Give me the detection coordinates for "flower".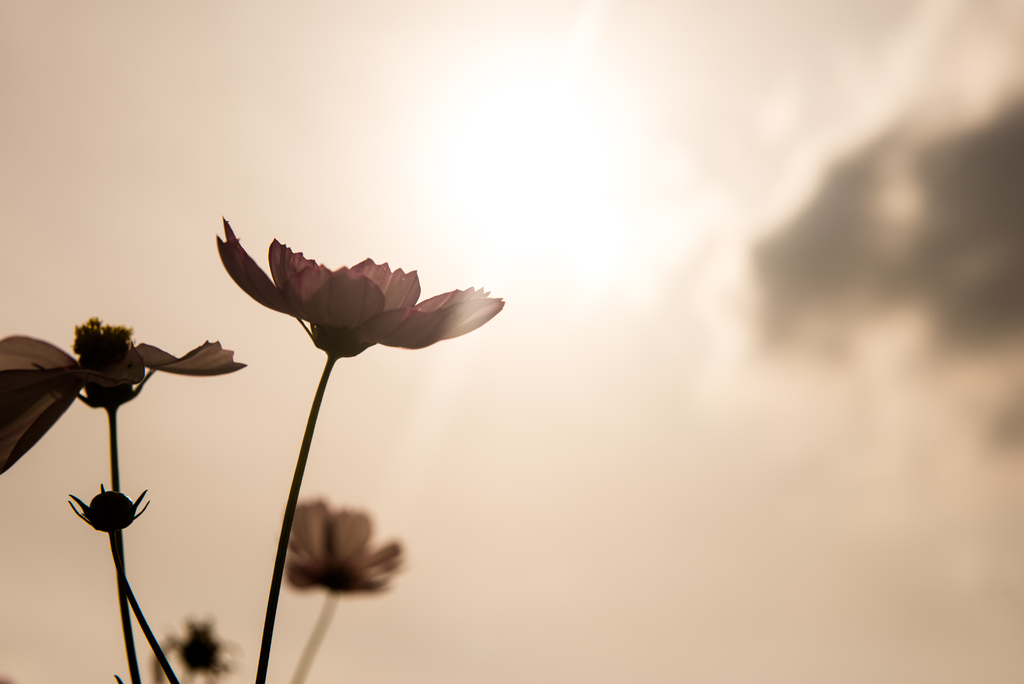
select_region(155, 620, 239, 683).
